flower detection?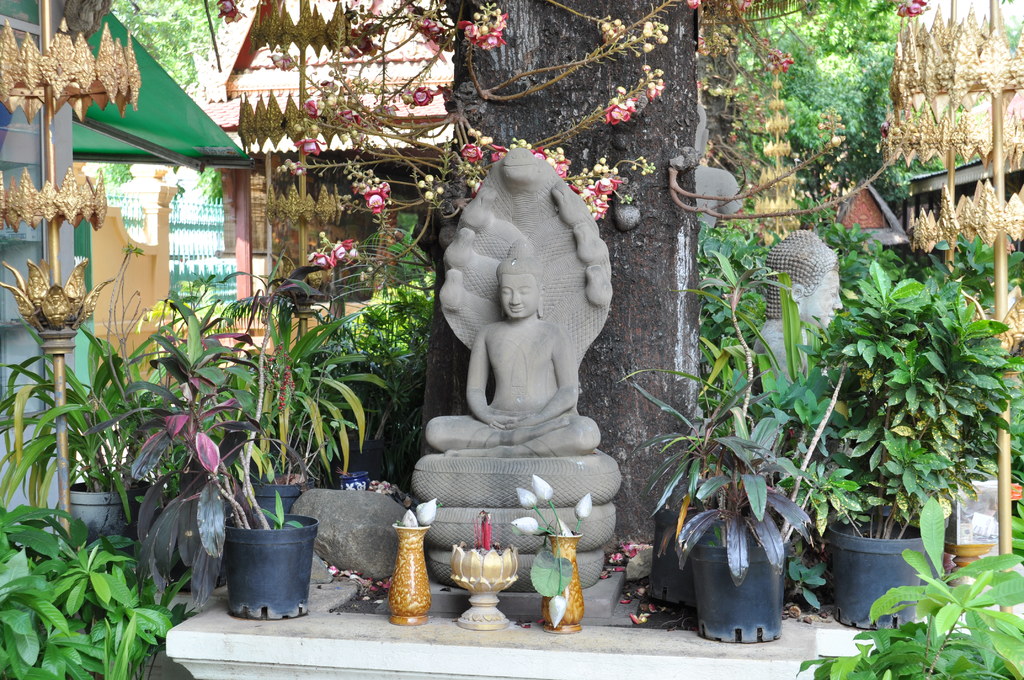
(511, 513, 541, 535)
